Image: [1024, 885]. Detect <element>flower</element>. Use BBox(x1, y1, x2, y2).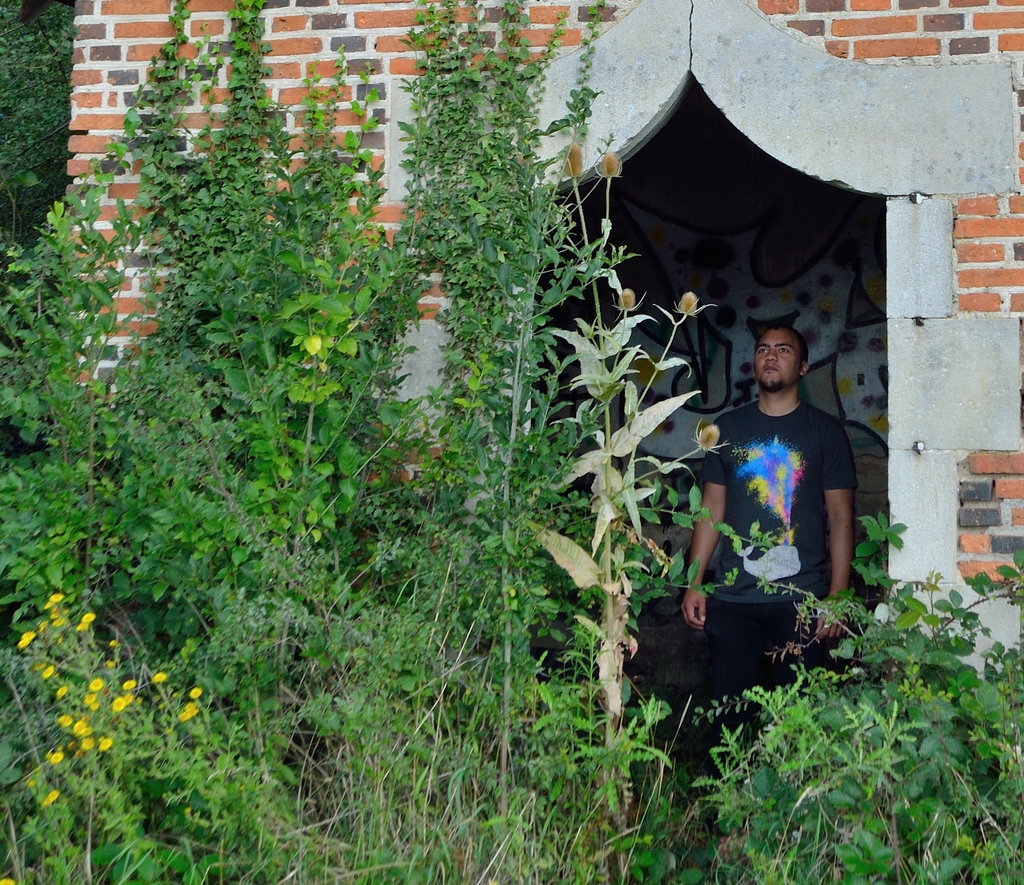
BBox(114, 697, 120, 713).
